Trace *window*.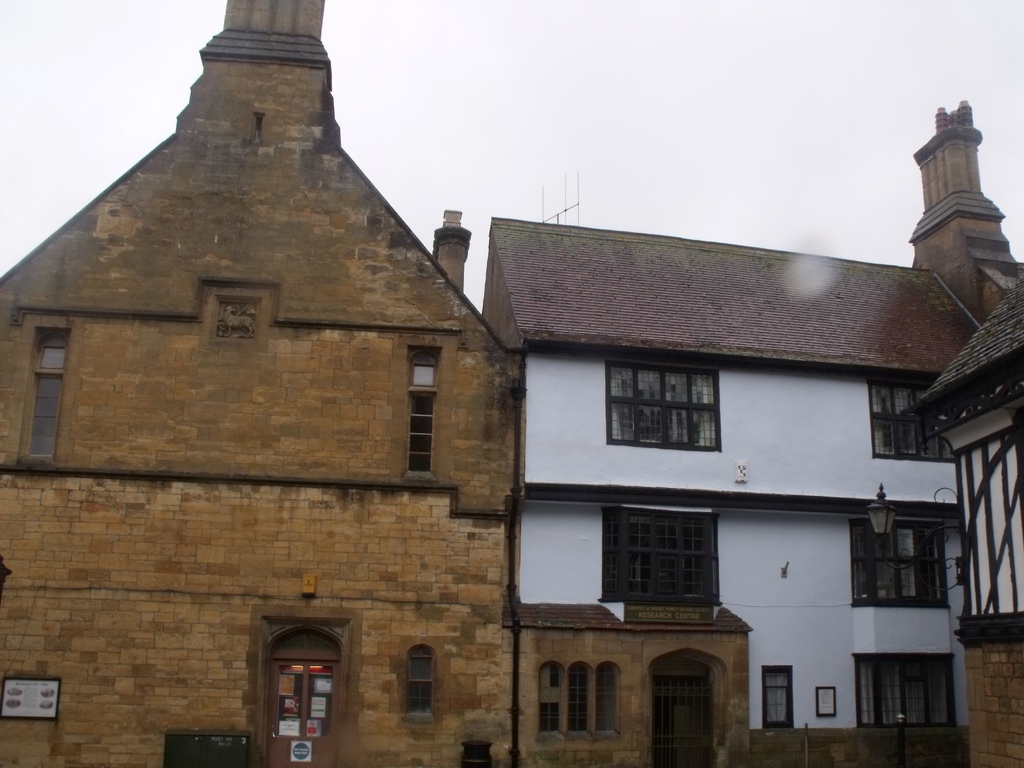
Traced to 536, 659, 563, 746.
